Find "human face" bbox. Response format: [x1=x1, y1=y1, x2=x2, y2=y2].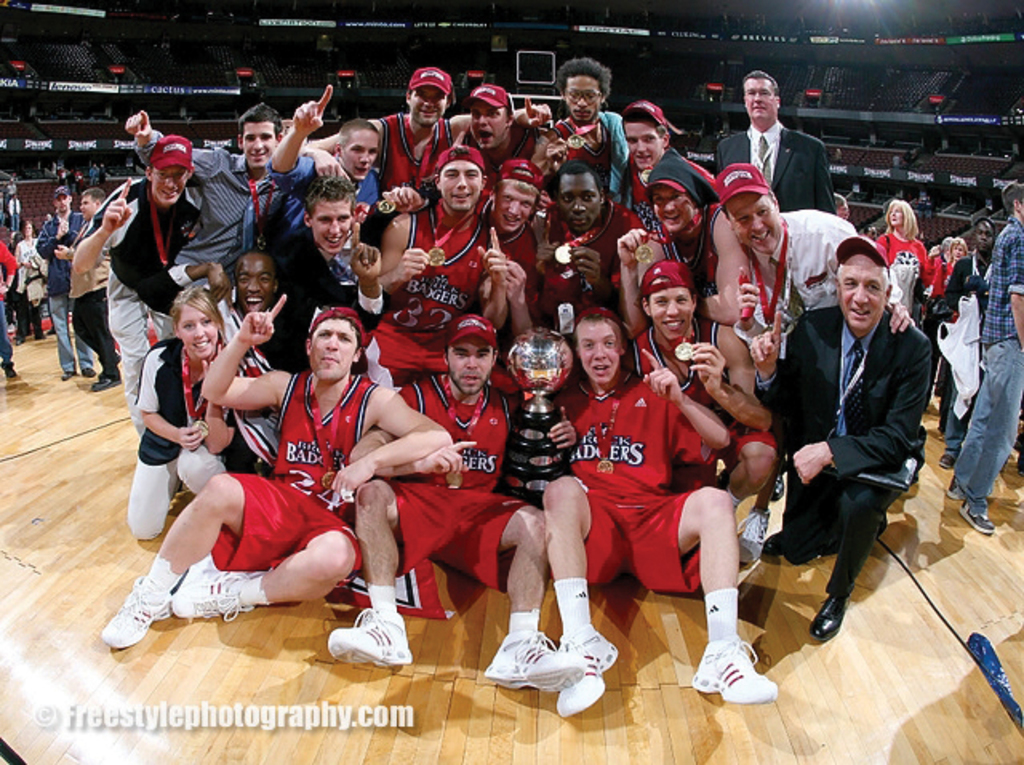
[x1=178, y1=307, x2=218, y2=360].
